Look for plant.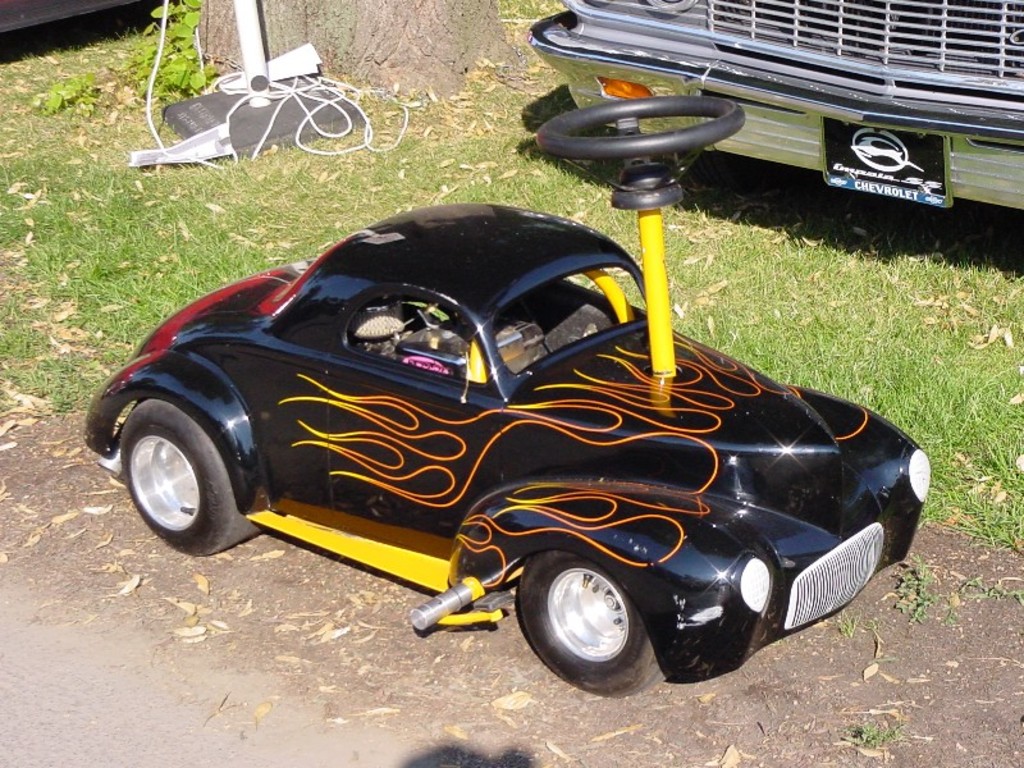
Found: Rect(831, 604, 864, 637).
